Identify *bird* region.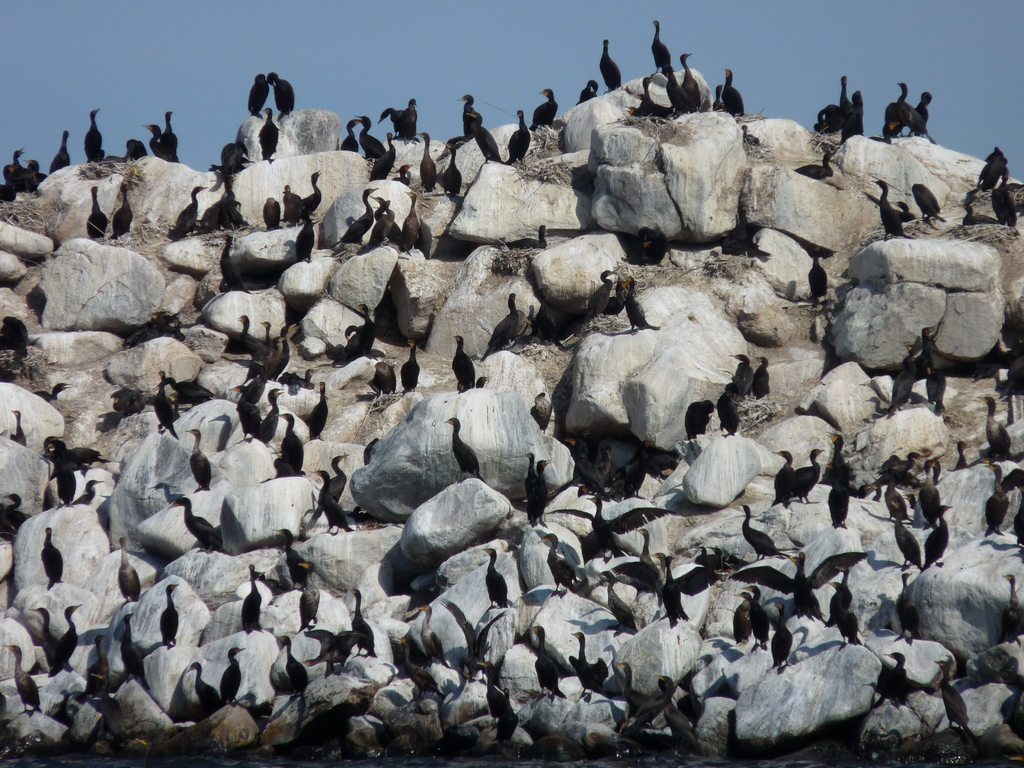
Region: <bbox>627, 74, 678, 114</bbox>.
